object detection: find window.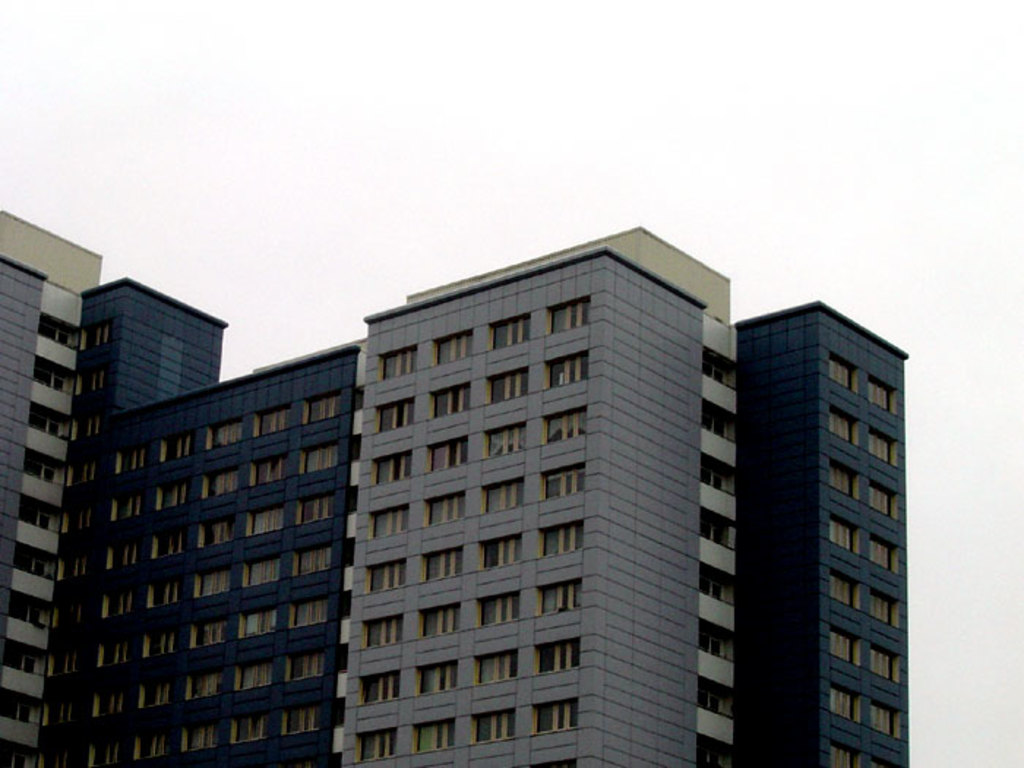
region(872, 423, 898, 484).
